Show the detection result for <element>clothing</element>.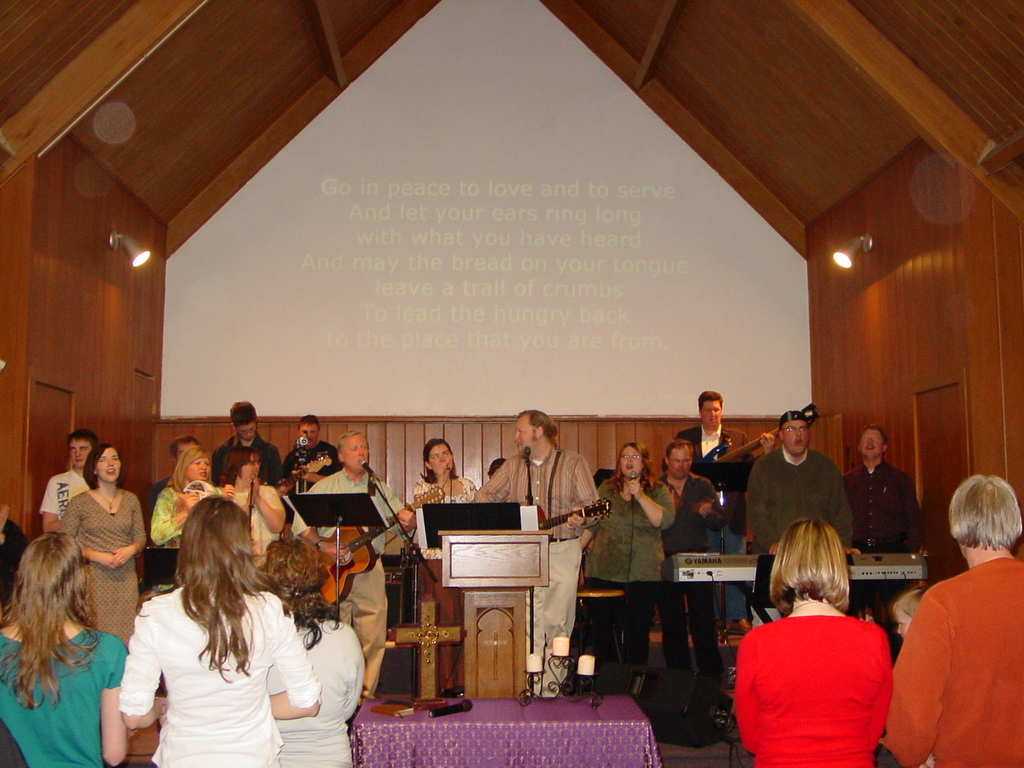
l=734, t=438, r=862, b=568.
